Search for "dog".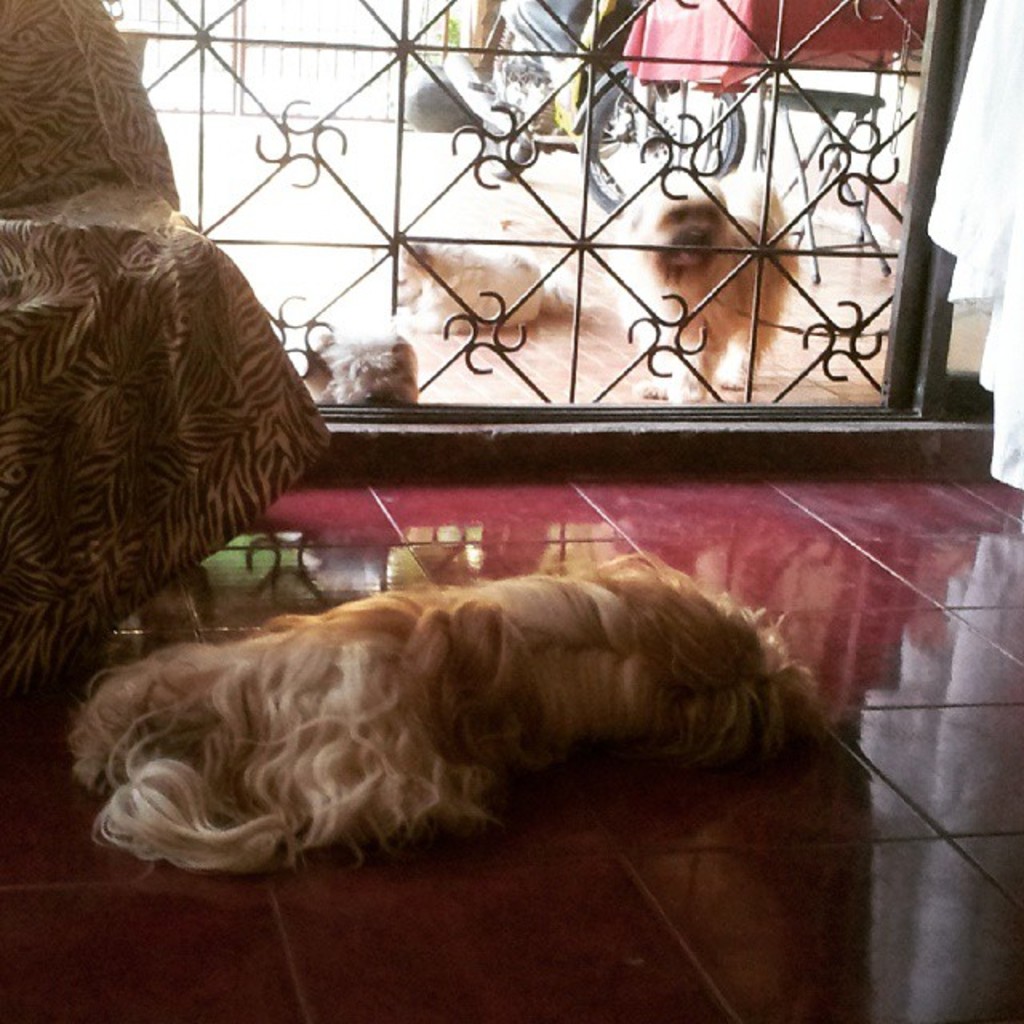
Found at {"x1": 74, "y1": 549, "x2": 834, "y2": 875}.
